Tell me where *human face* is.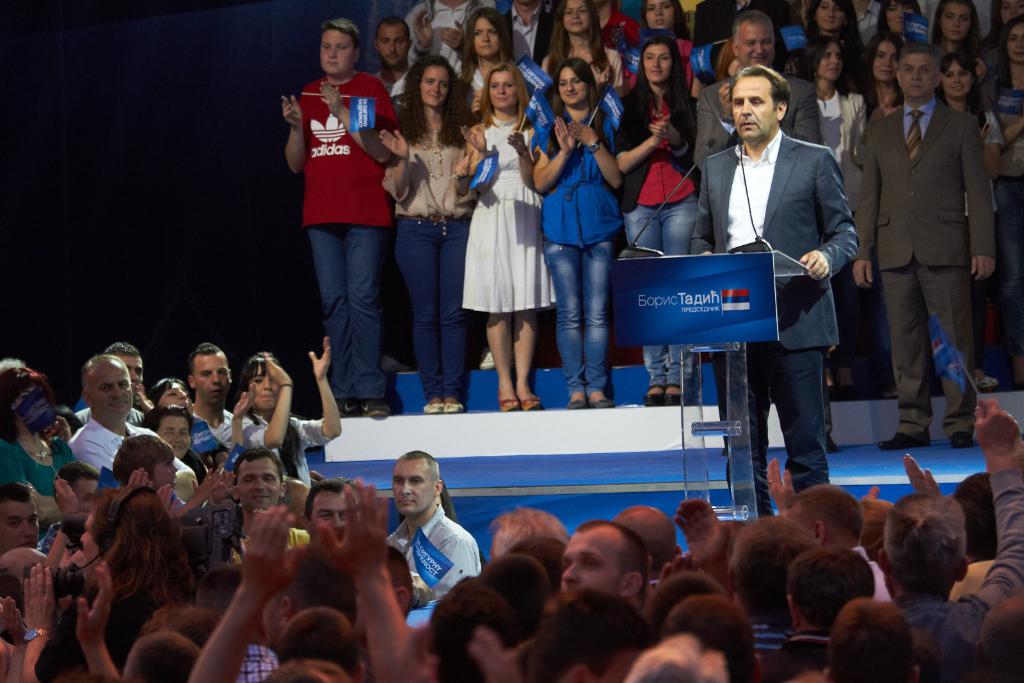
*human face* is at 371, 20, 409, 67.
